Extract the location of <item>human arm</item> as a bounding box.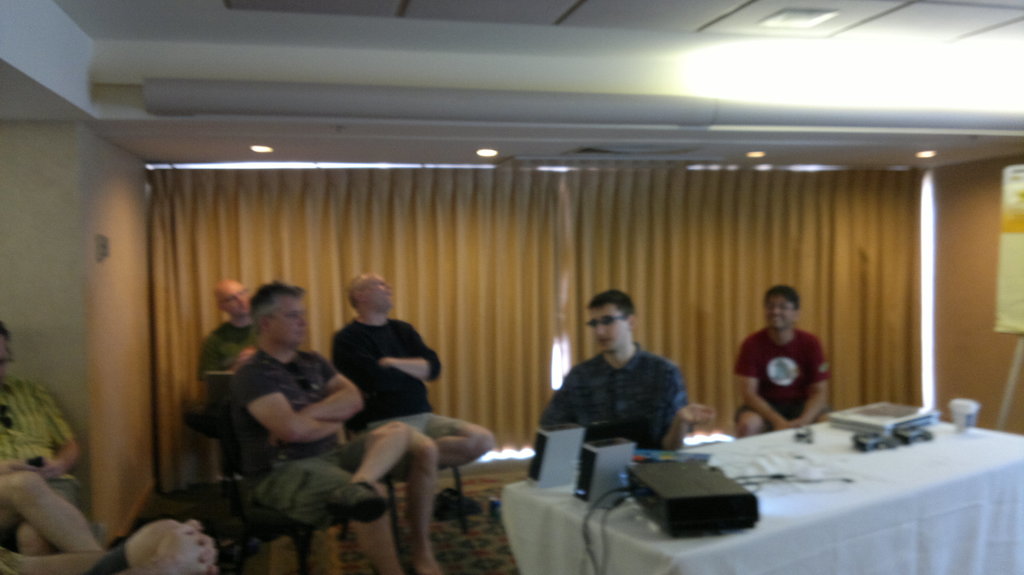
l=4, t=531, r=229, b=574.
